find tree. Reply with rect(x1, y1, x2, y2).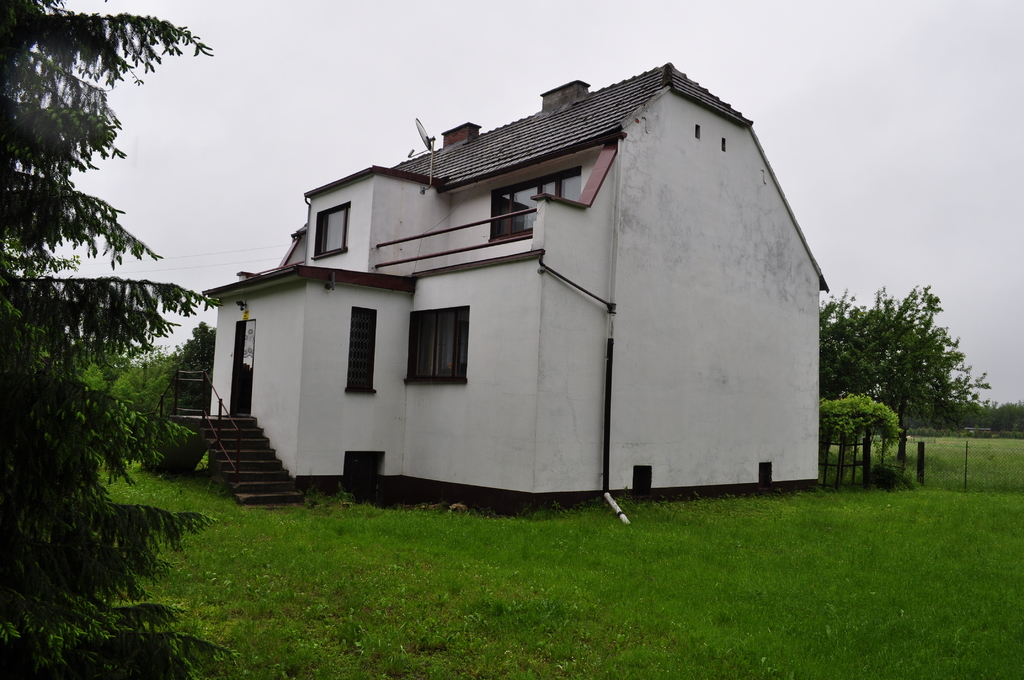
rect(0, 1, 219, 679).
